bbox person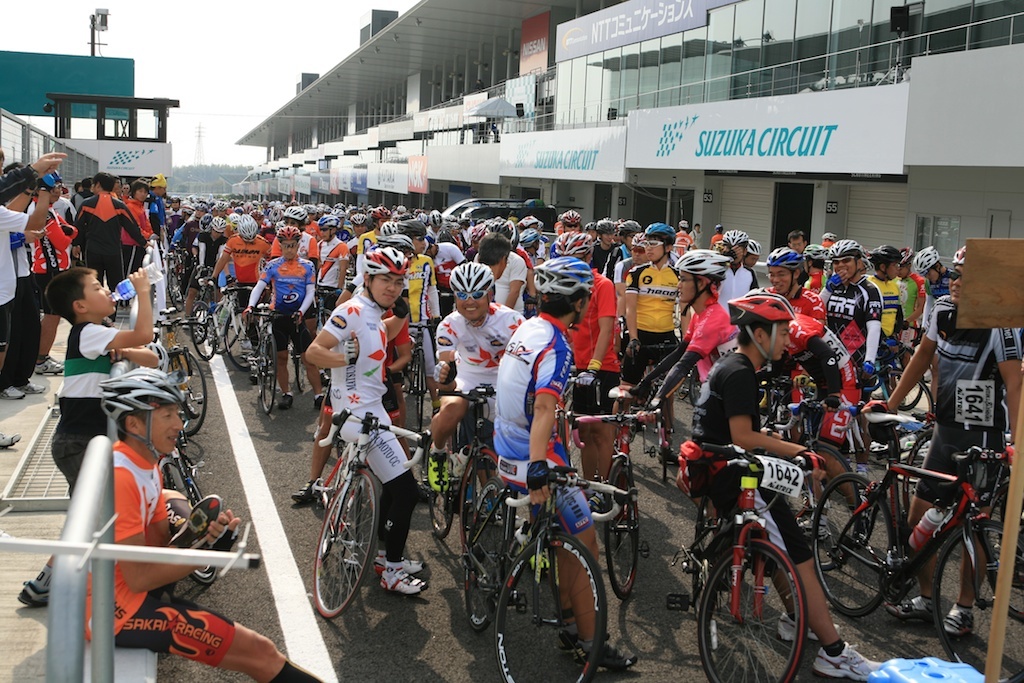
bbox=(366, 219, 398, 253)
